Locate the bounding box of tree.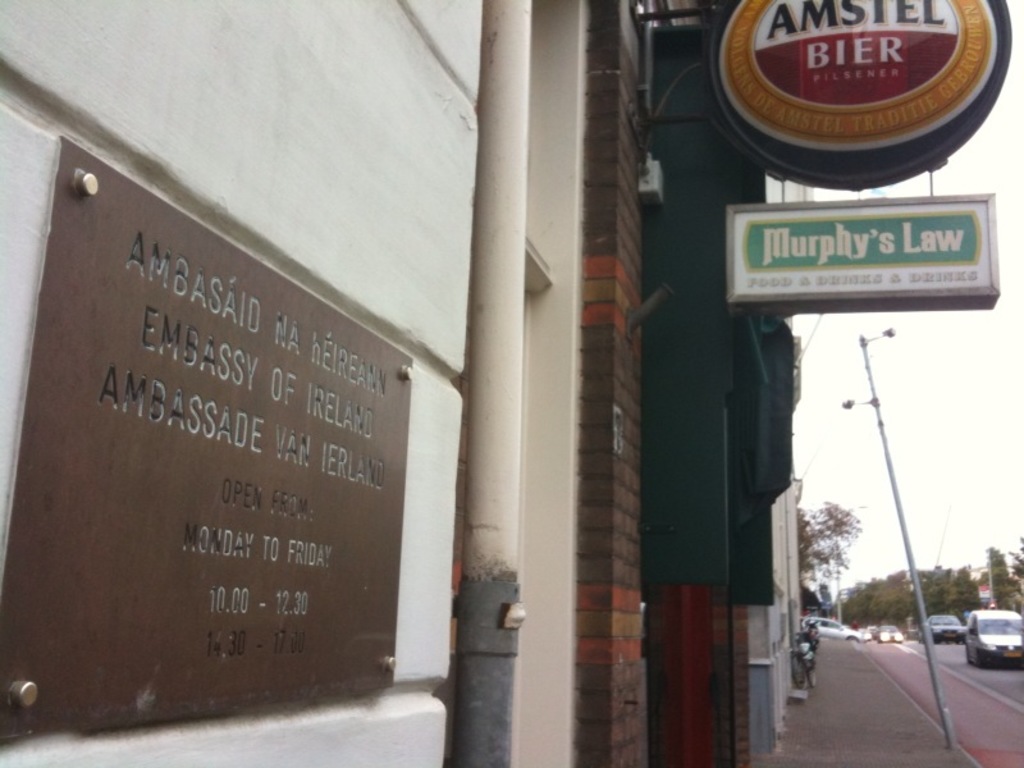
Bounding box: BBox(978, 539, 1023, 617).
